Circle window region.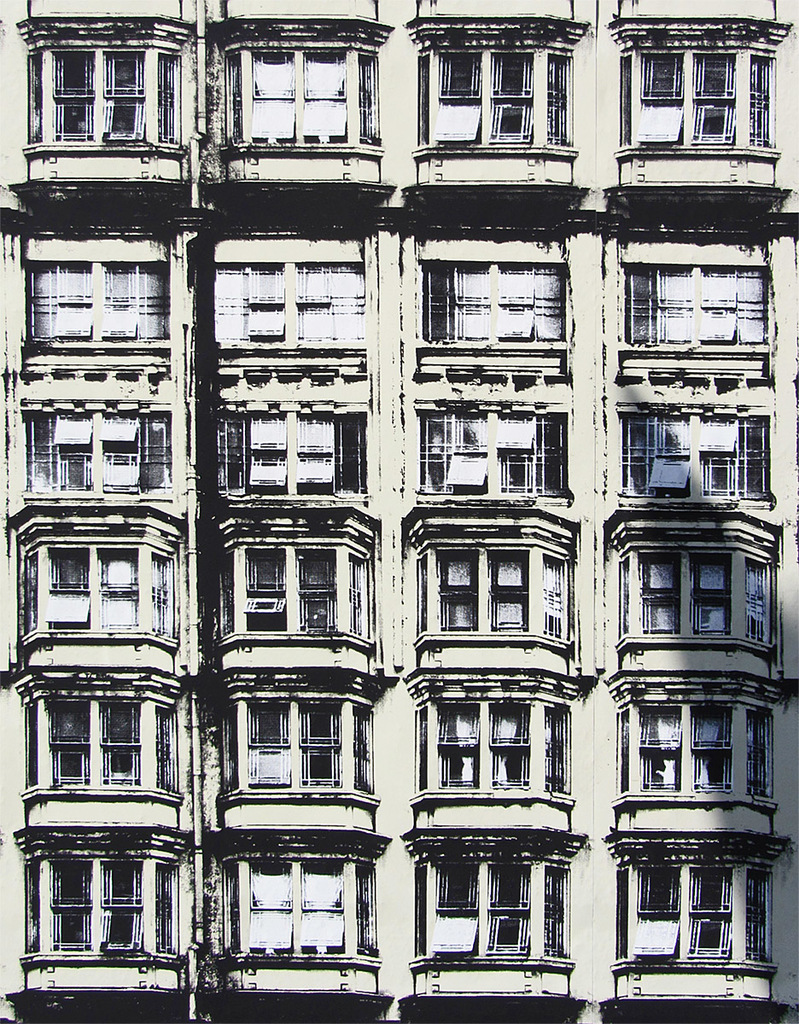
Region: x1=417, y1=534, x2=570, y2=643.
